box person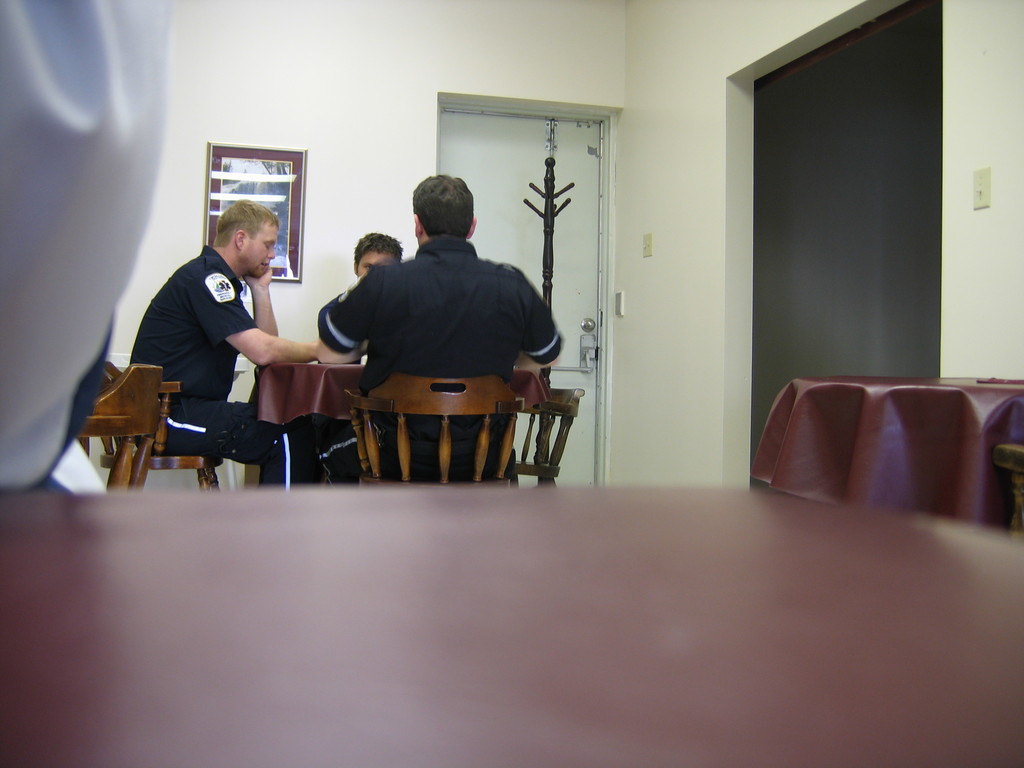
0:0:170:497
